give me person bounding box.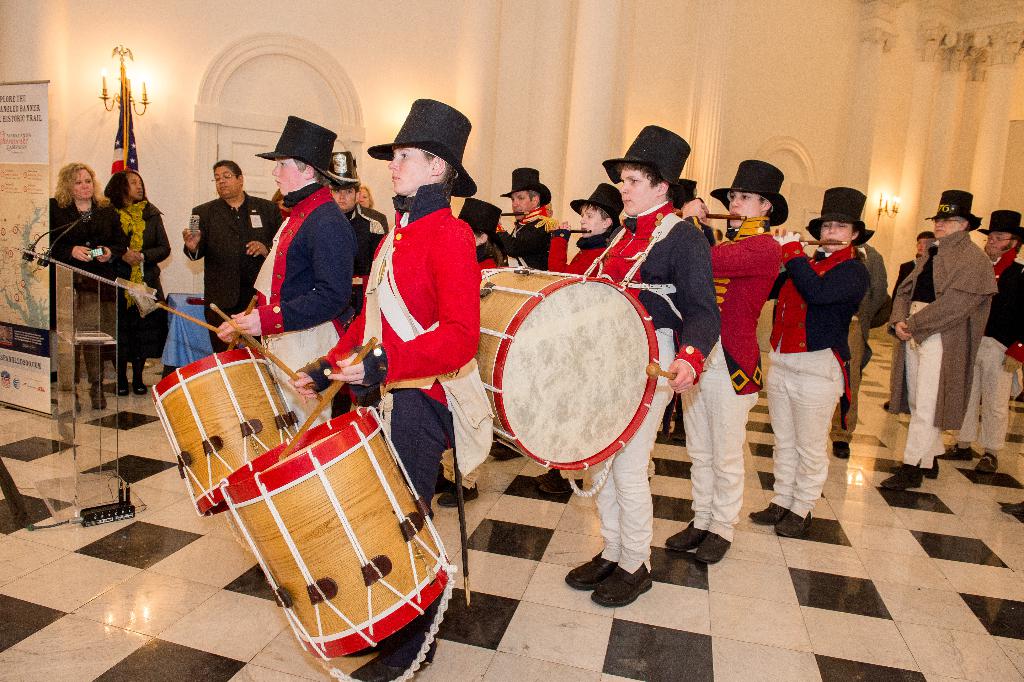
region(565, 124, 723, 605).
